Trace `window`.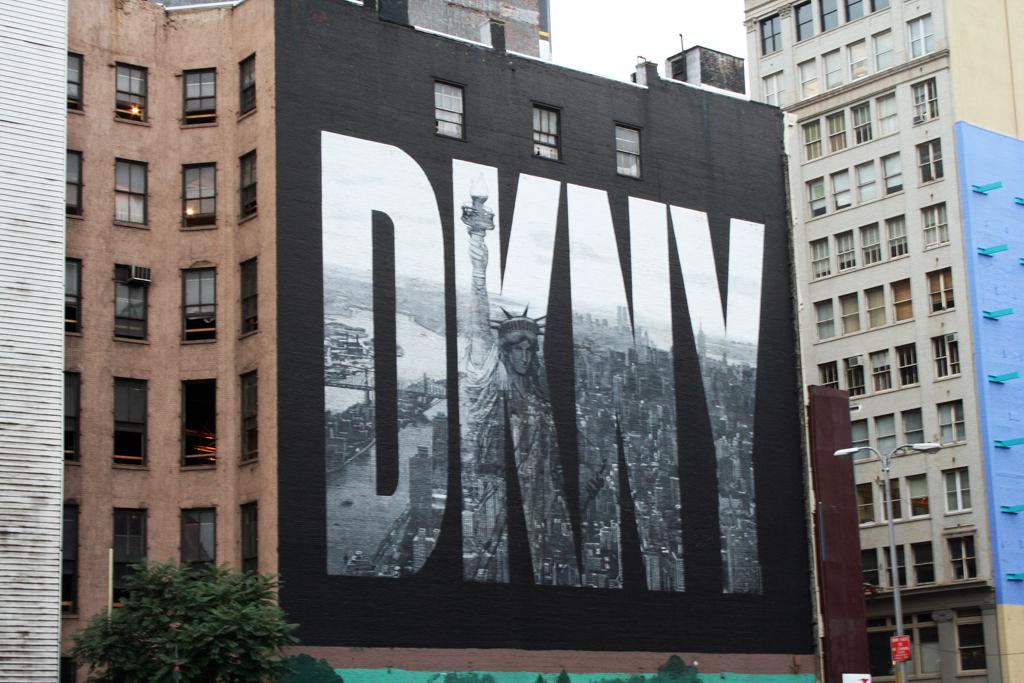
Traced to (x1=241, y1=257, x2=261, y2=340).
